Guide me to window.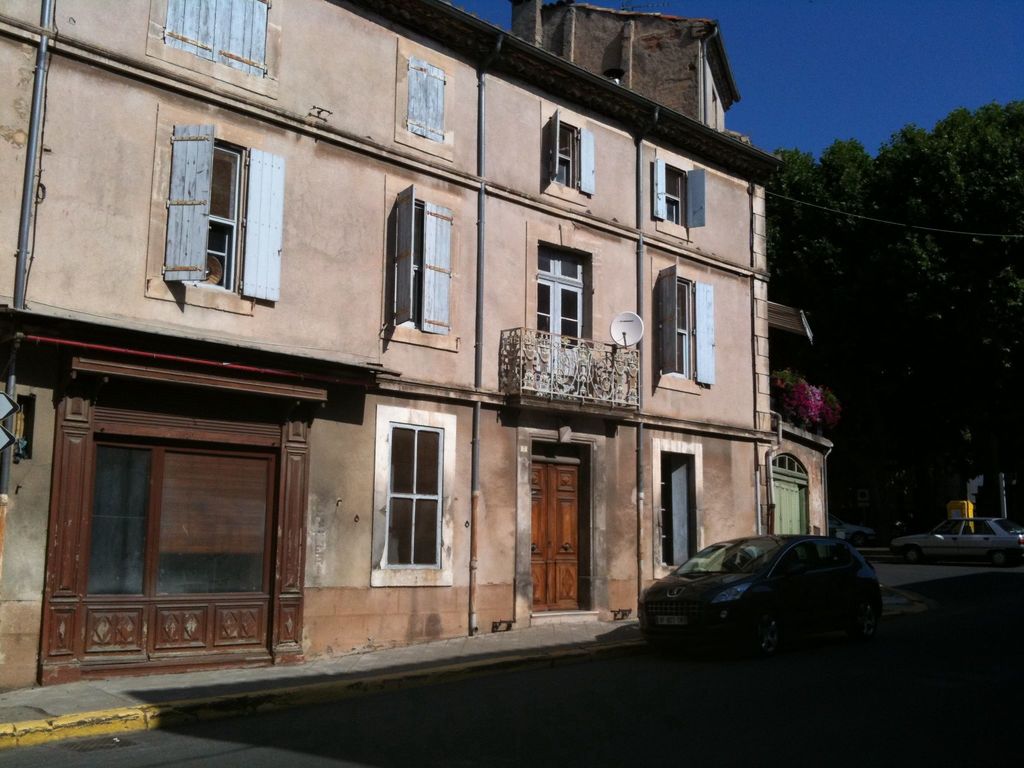
Guidance: {"x1": 552, "y1": 120, "x2": 576, "y2": 197}.
